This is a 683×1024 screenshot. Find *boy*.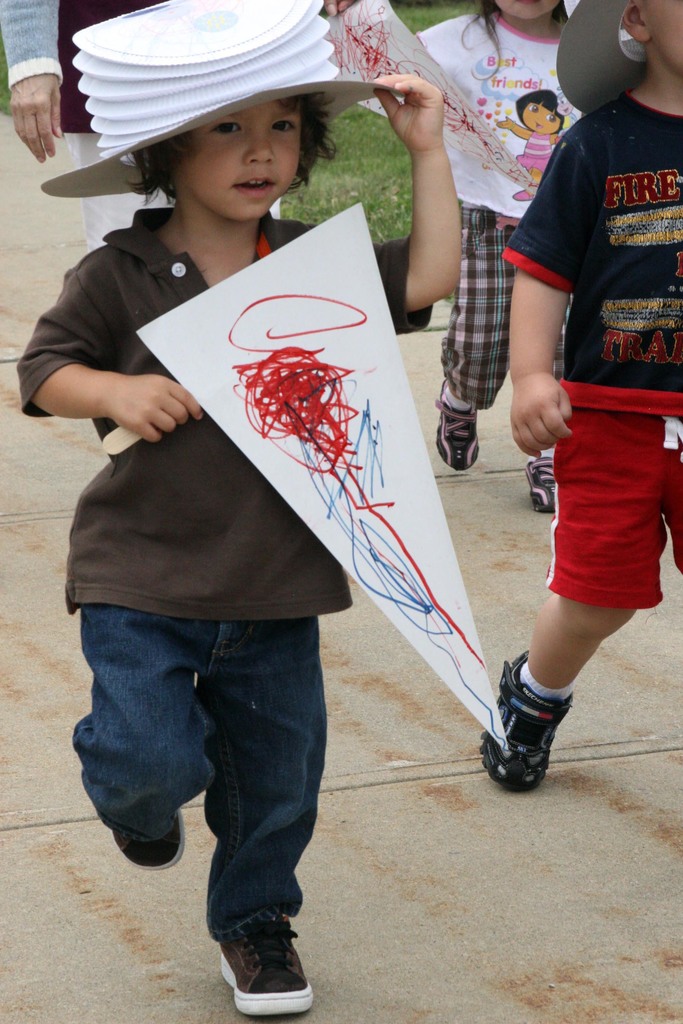
Bounding box: pyautogui.locateOnScreen(15, 0, 458, 1018).
